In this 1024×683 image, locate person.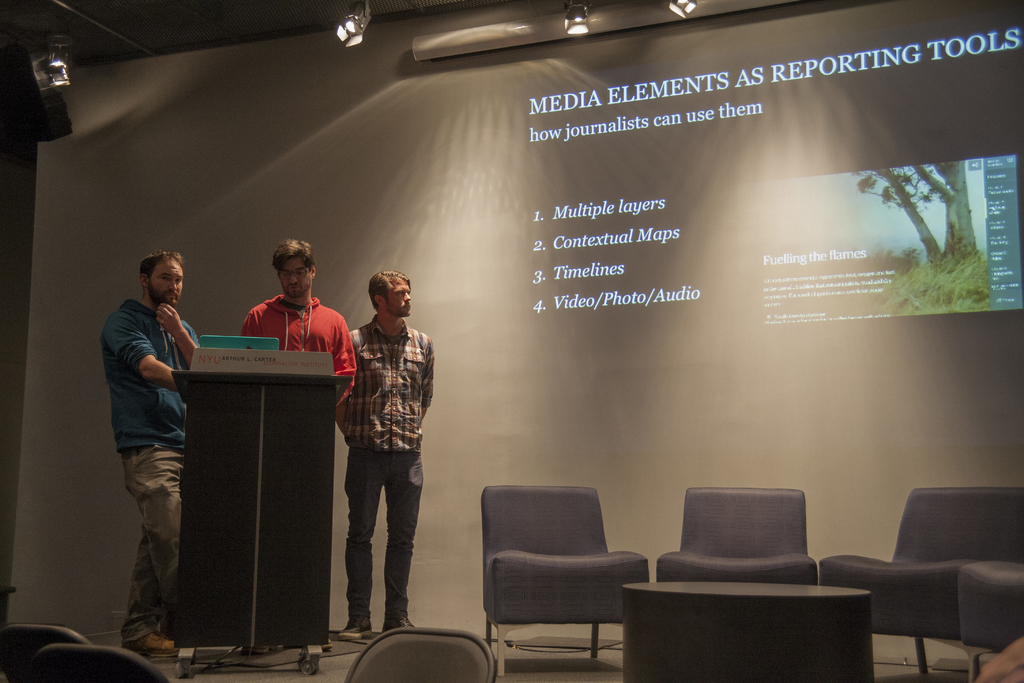
Bounding box: (236,243,352,414).
